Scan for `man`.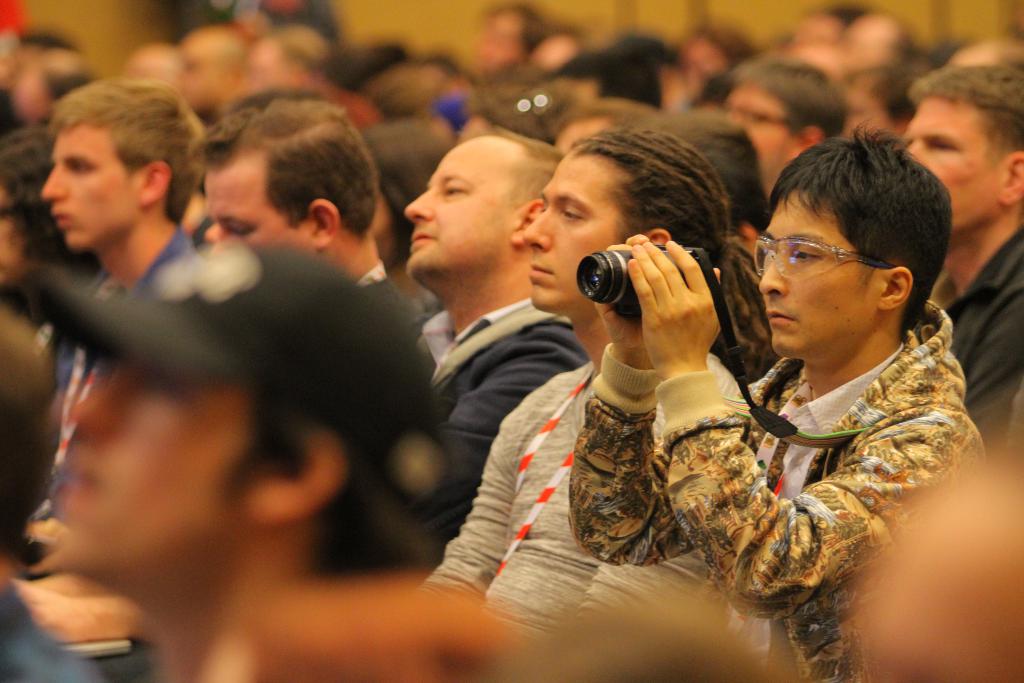
Scan result: locate(724, 56, 863, 199).
